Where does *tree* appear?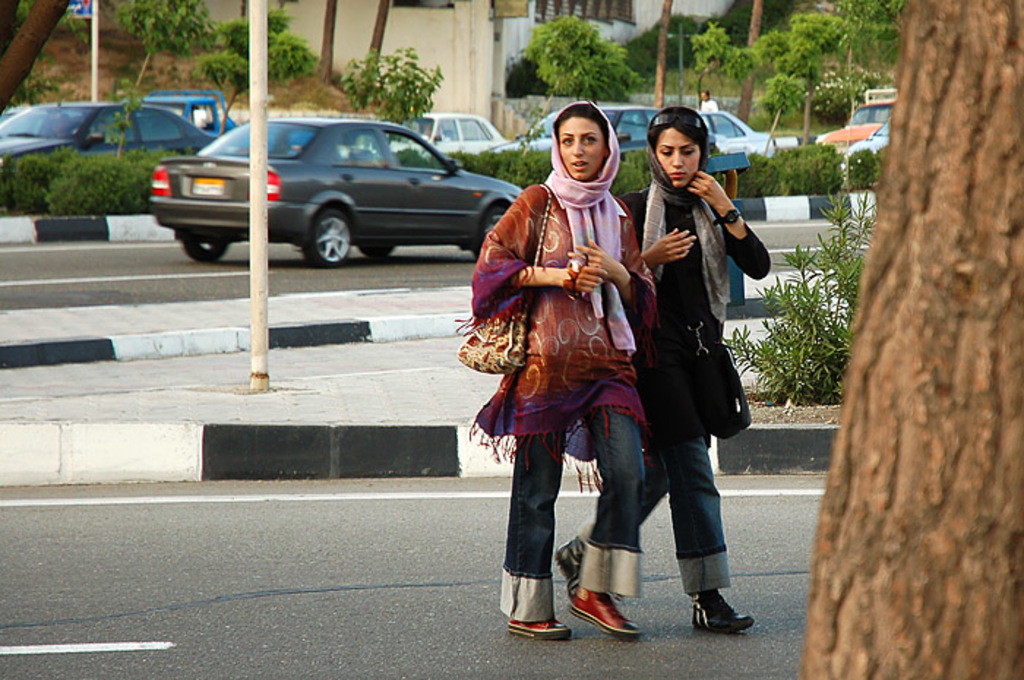
Appears at BBox(730, 0, 768, 126).
